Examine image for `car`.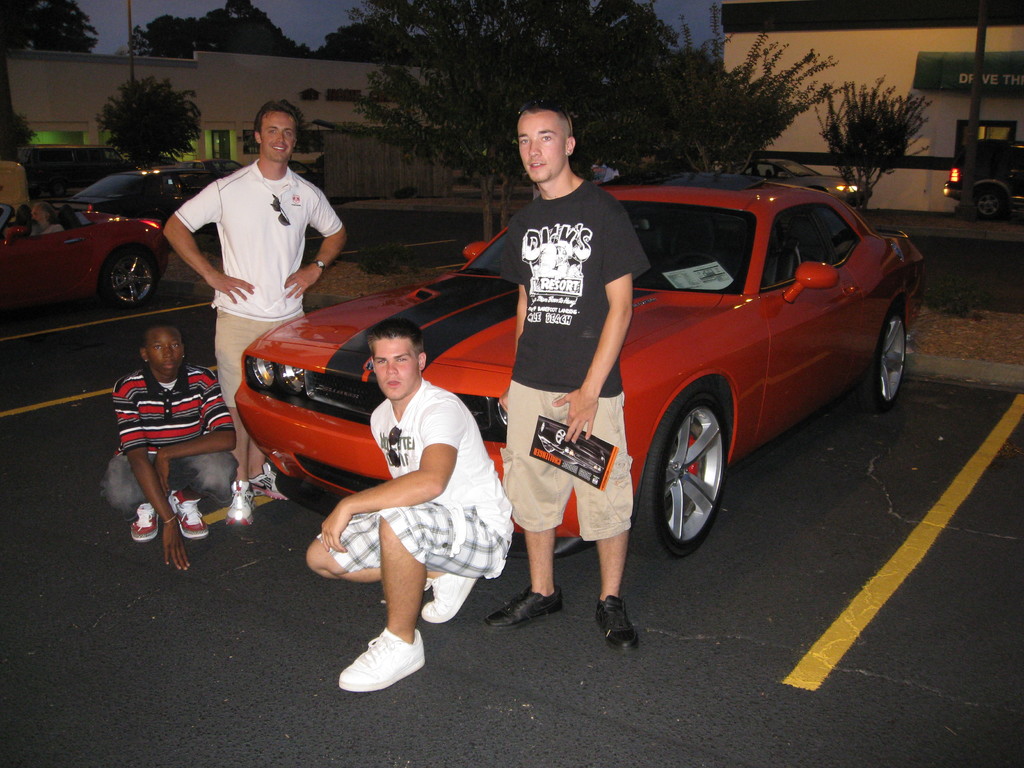
Examination result: (85, 154, 252, 250).
